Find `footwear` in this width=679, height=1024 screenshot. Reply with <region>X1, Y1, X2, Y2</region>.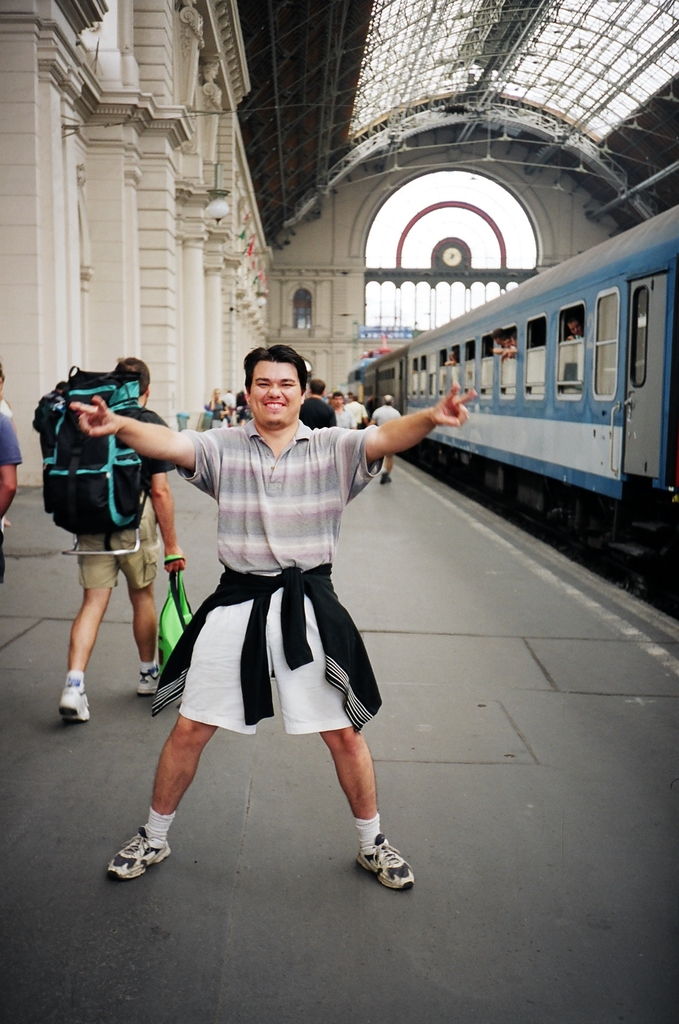
<region>356, 833, 412, 889</region>.
